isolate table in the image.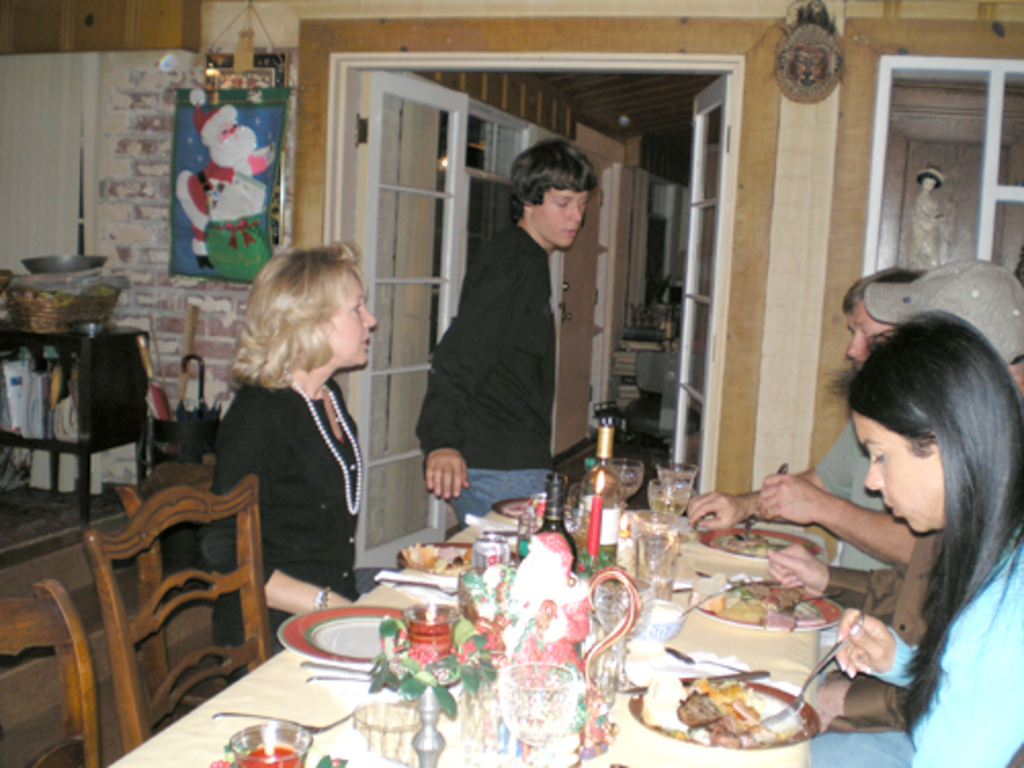
Isolated region: [left=111, top=492, right=913, bottom=766].
